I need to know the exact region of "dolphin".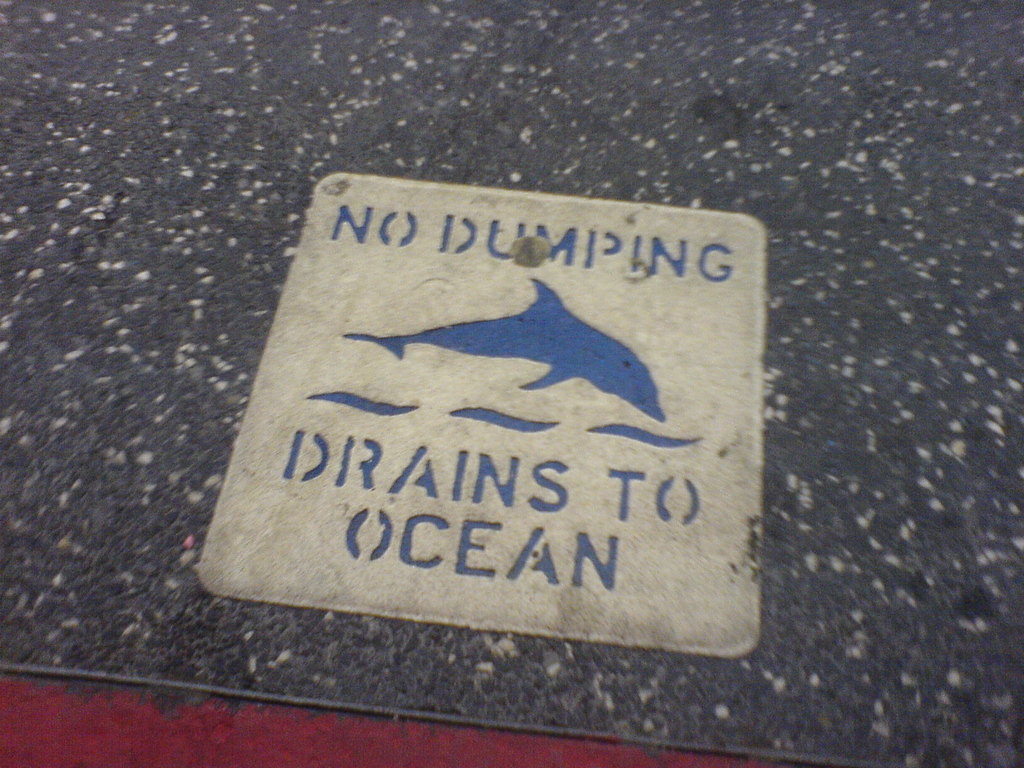
Region: bbox=(344, 273, 667, 425).
